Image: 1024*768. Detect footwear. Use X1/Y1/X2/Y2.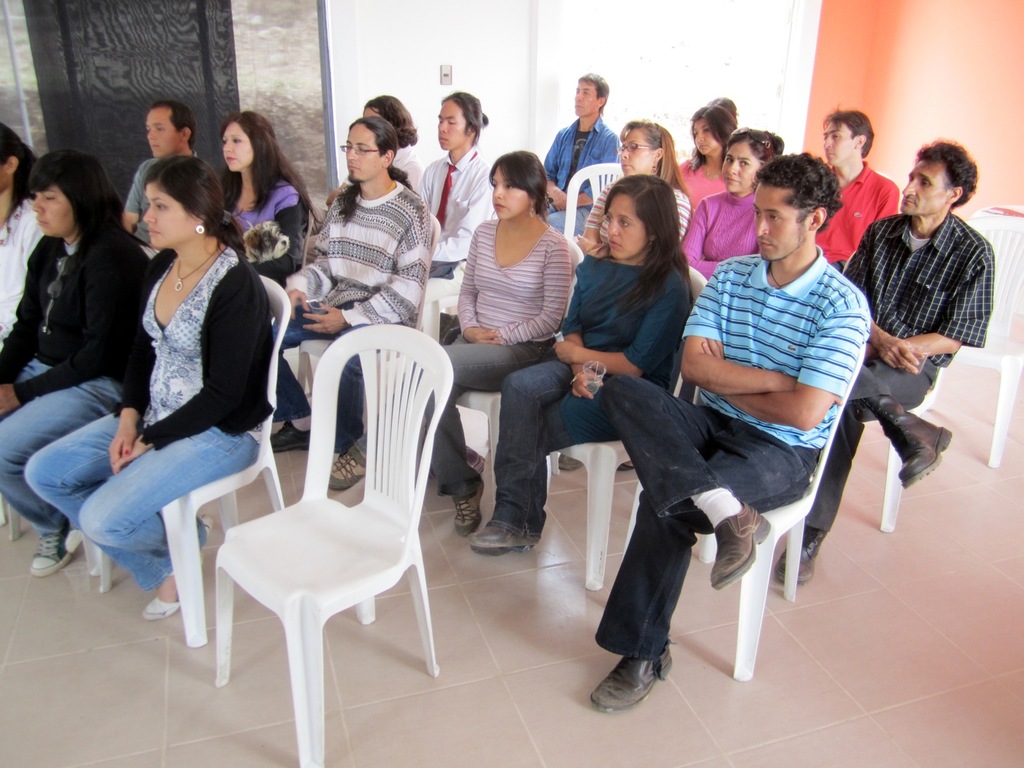
452/481/484/540.
